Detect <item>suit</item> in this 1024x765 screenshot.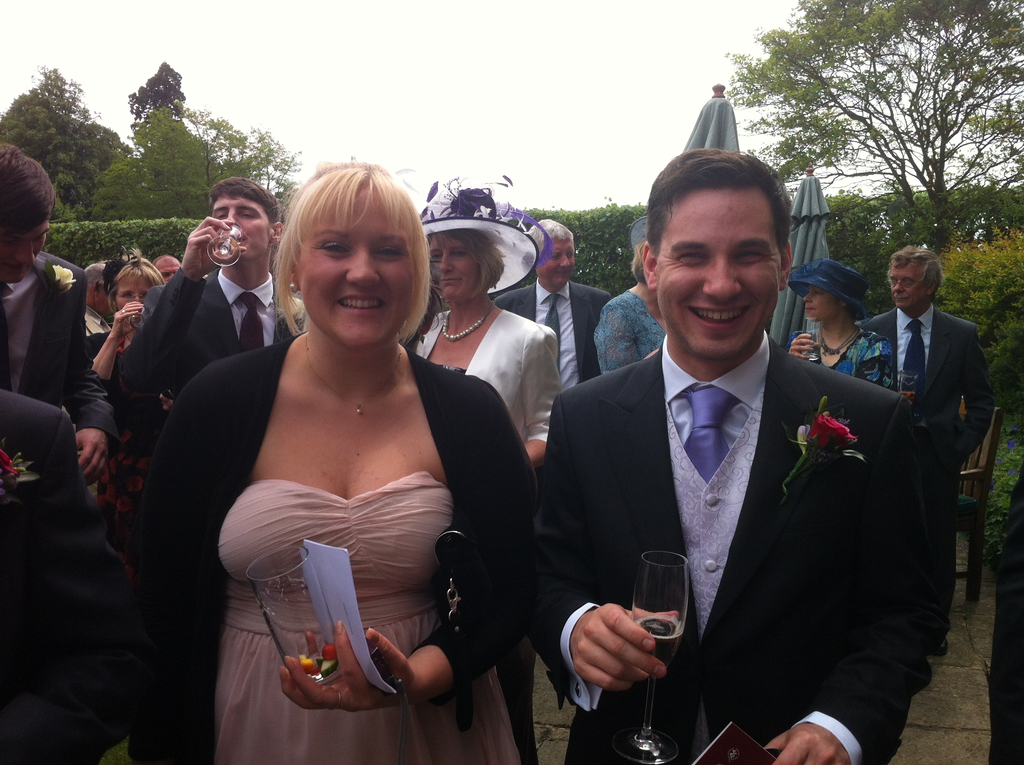
Detection: [x1=552, y1=217, x2=941, y2=750].
